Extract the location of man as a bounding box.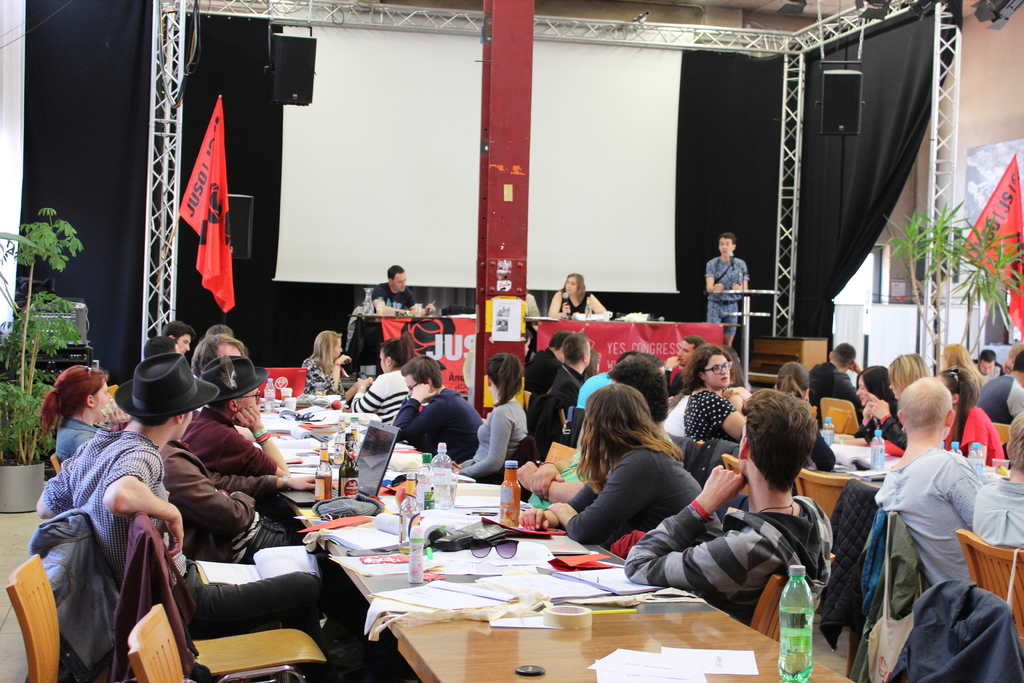
(left=872, top=375, right=986, bottom=582).
